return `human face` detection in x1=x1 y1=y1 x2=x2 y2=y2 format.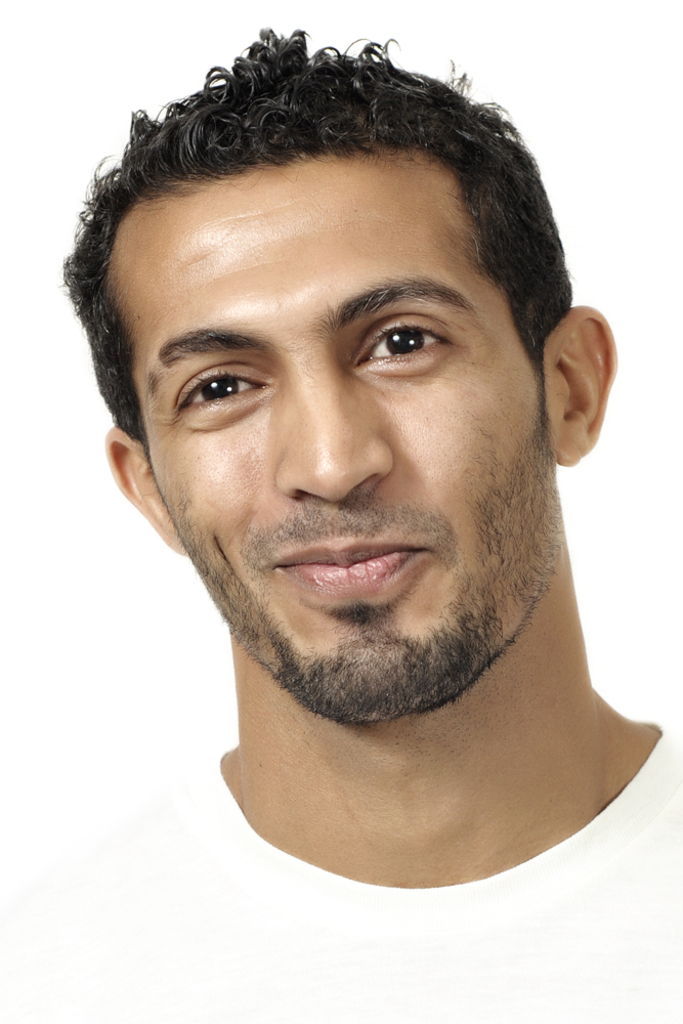
x1=139 y1=164 x2=549 y2=730.
